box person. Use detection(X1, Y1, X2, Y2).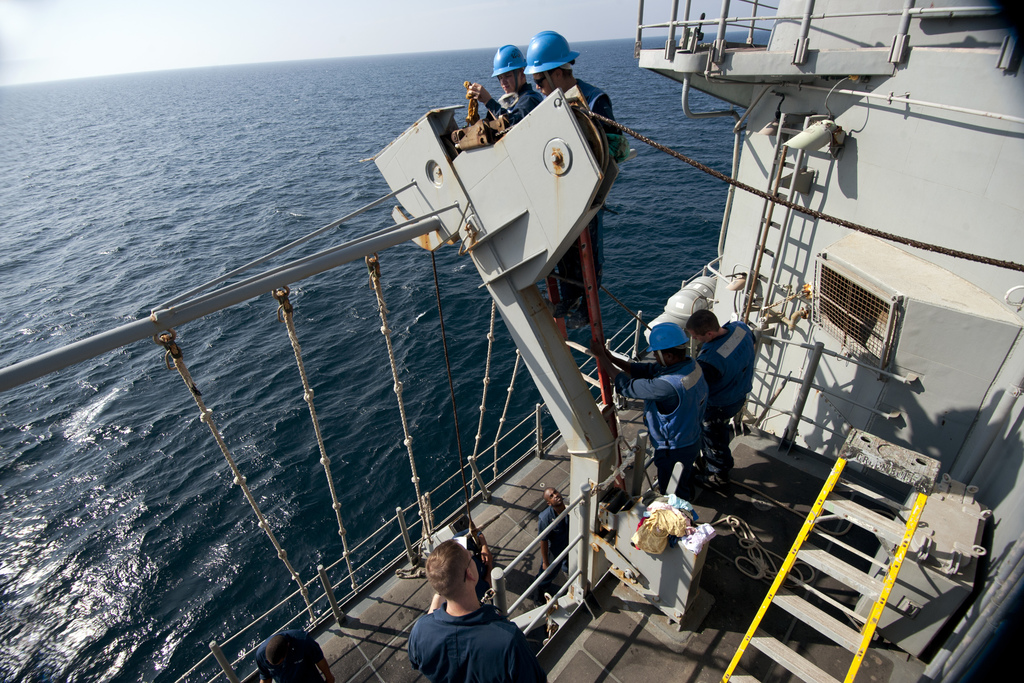
detection(529, 486, 578, 595).
